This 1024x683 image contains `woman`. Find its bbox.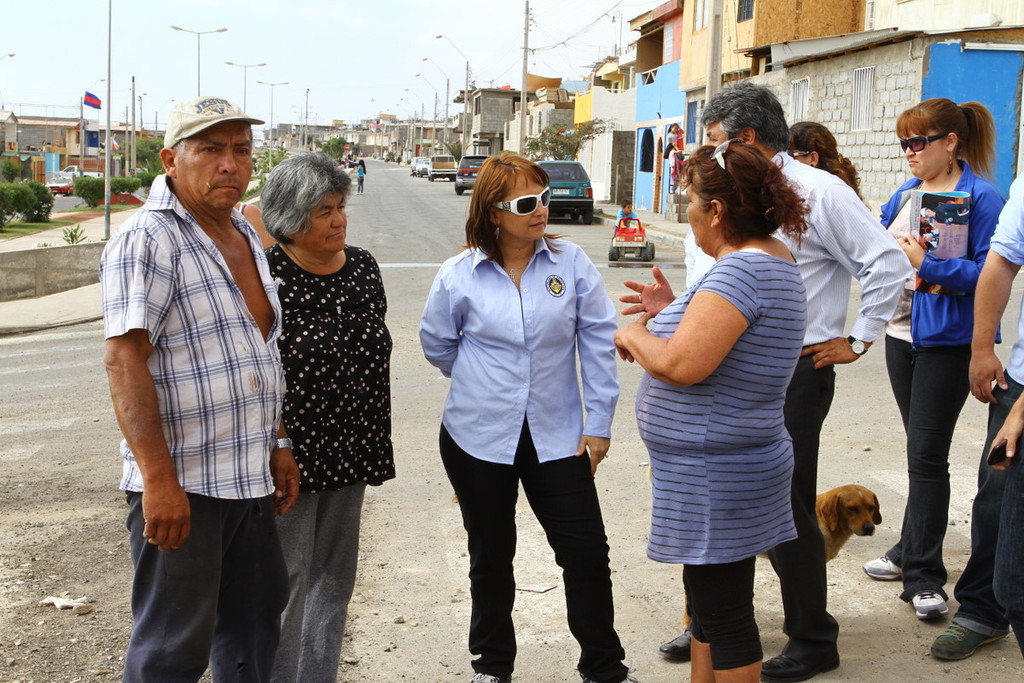
<region>864, 97, 1008, 622</region>.
